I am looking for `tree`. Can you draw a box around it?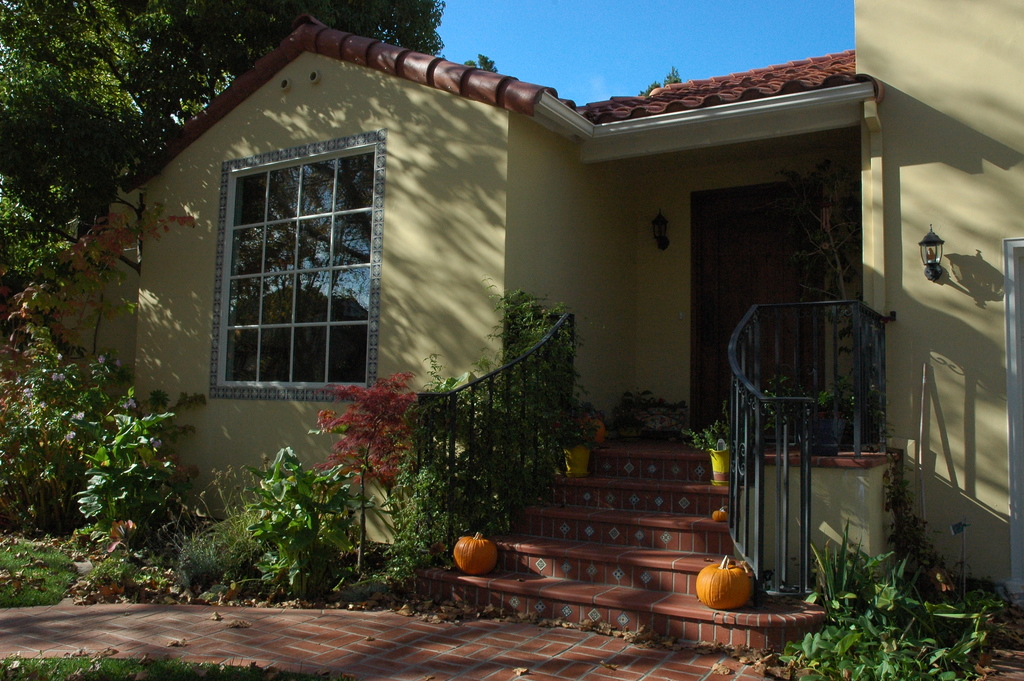
Sure, the bounding box is 0:0:448:207.
